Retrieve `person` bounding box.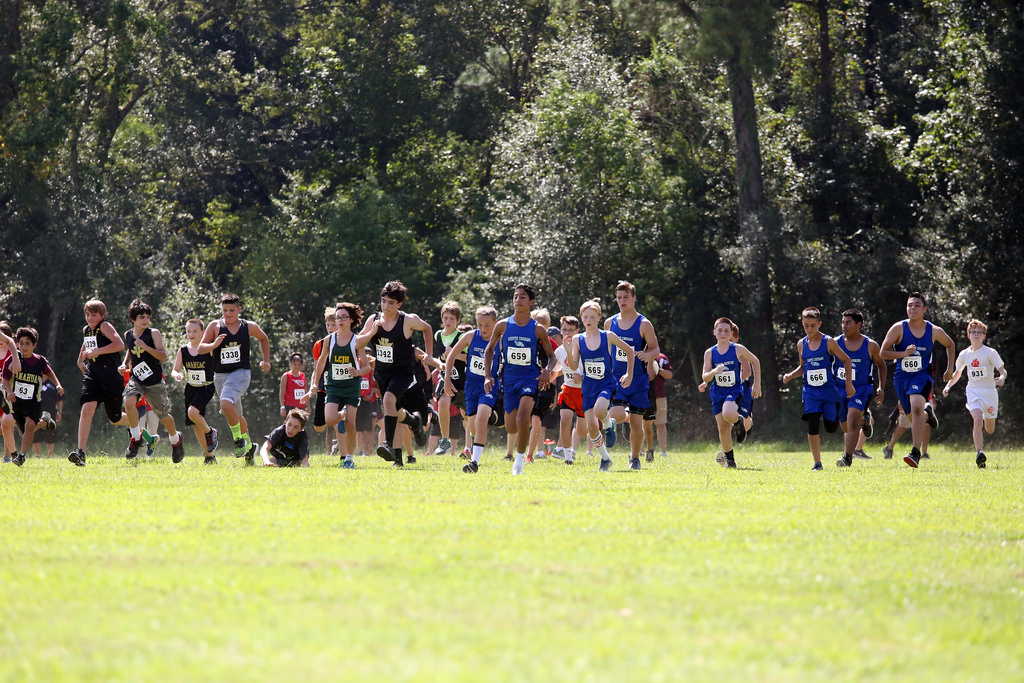
Bounding box: select_region(435, 302, 464, 342).
